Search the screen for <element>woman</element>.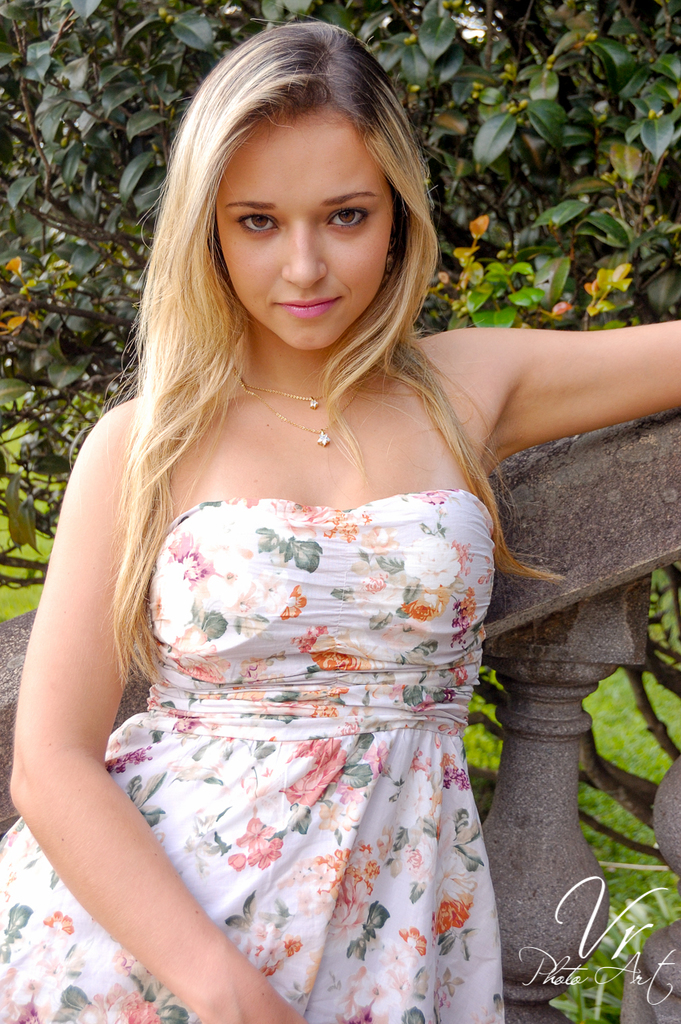
Found at <box>0,55,599,1023</box>.
